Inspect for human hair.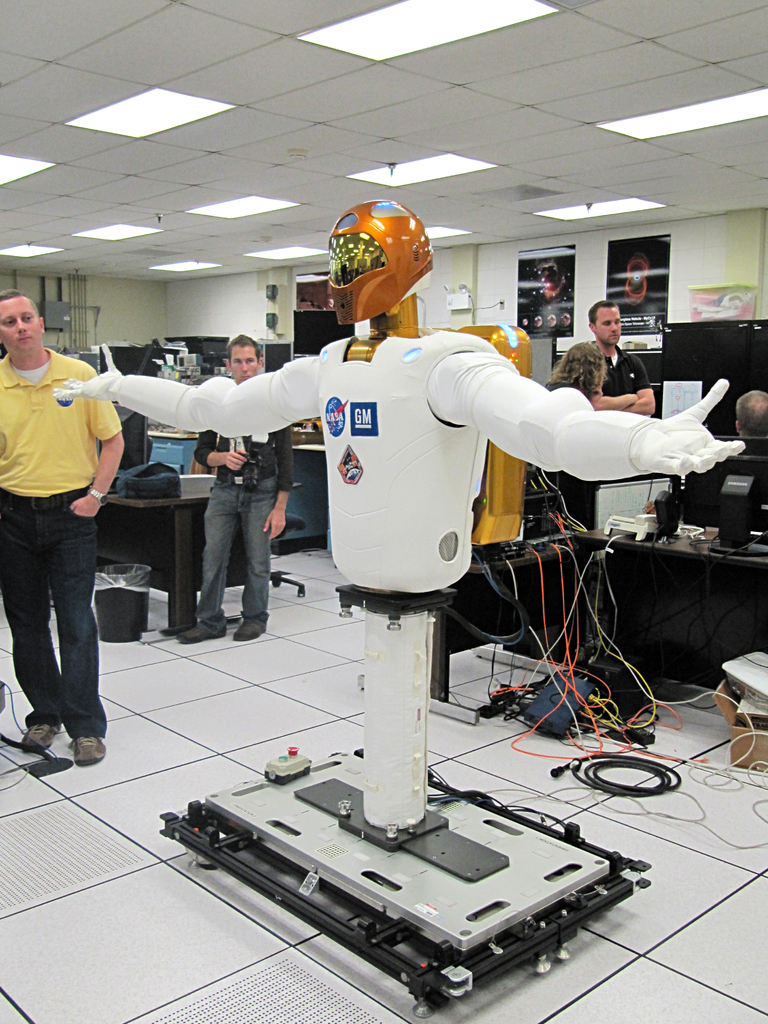
Inspection: [222, 331, 259, 364].
